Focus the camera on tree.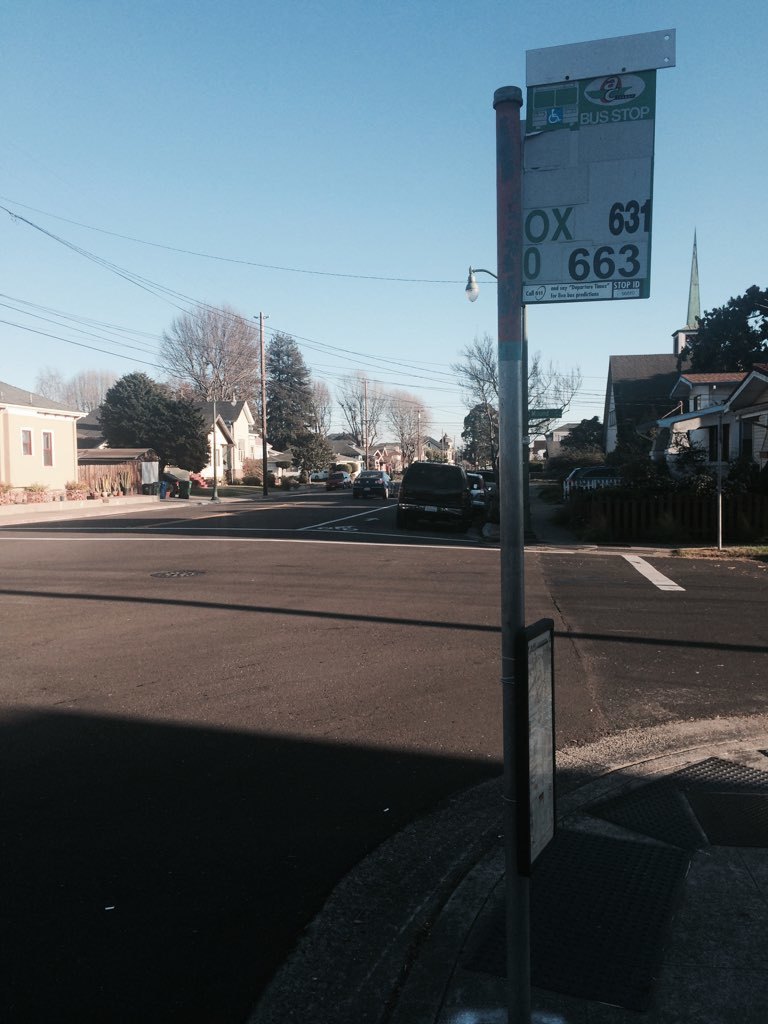
Focus region: (455,395,509,479).
